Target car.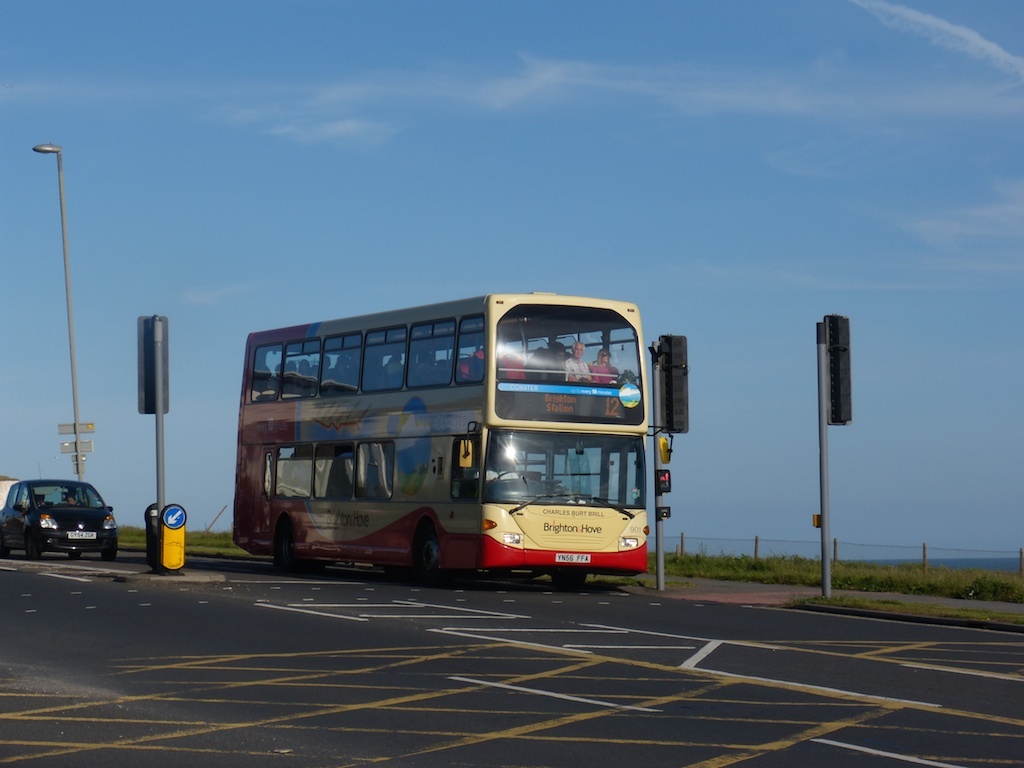
Target region: detection(0, 474, 112, 560).
